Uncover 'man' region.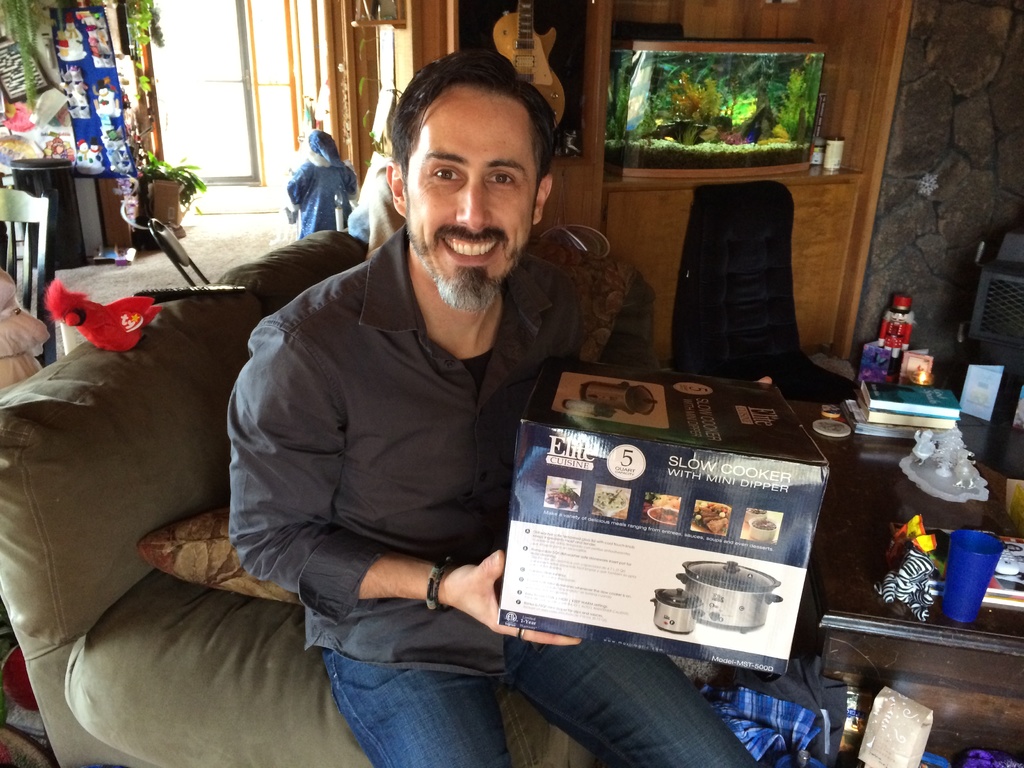
Uncovered: 138/79/641/759.
